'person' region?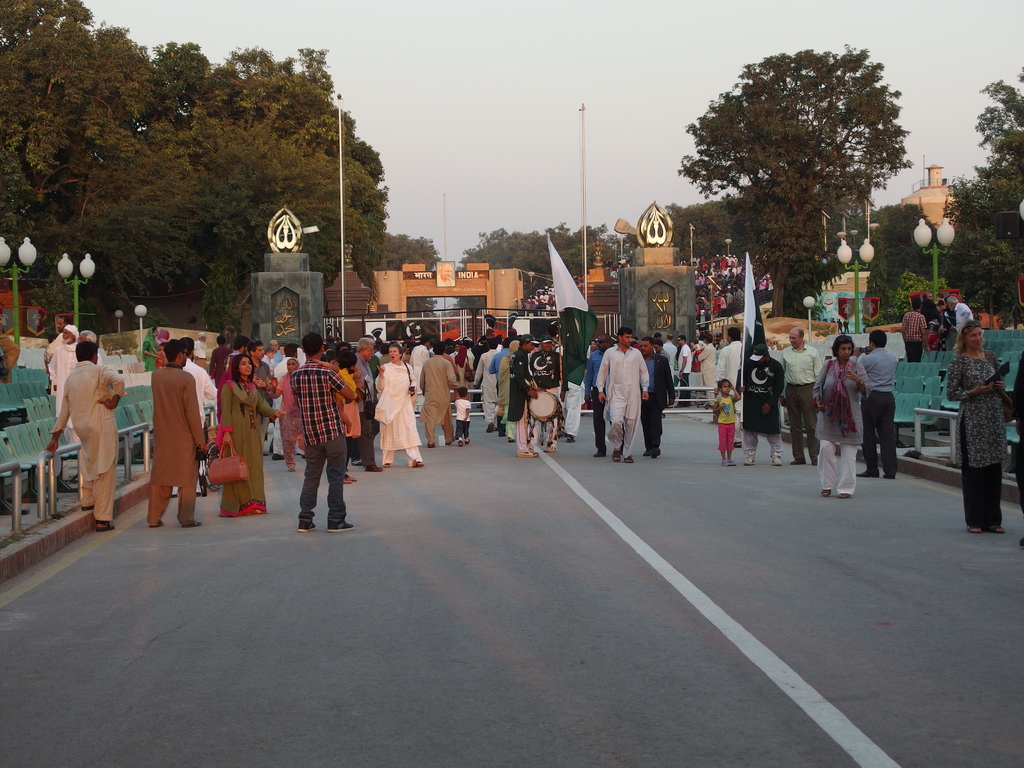
(x1=372, y1=343, x2=427, y2=467)
